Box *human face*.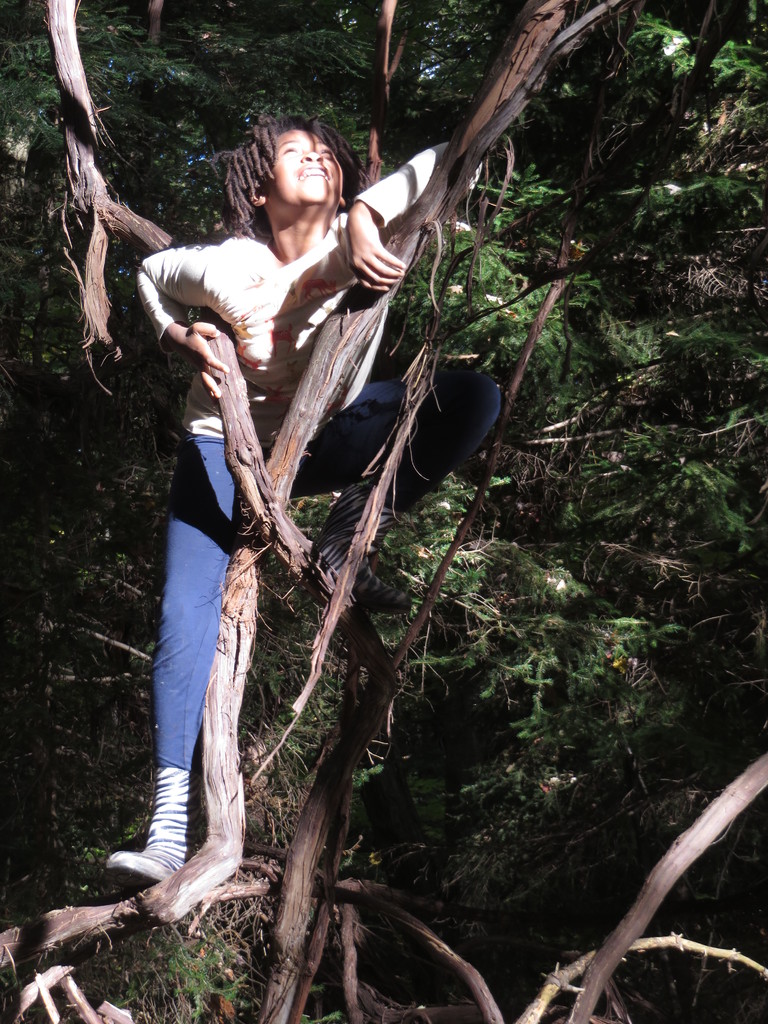
[269, 131, 342, 202].
